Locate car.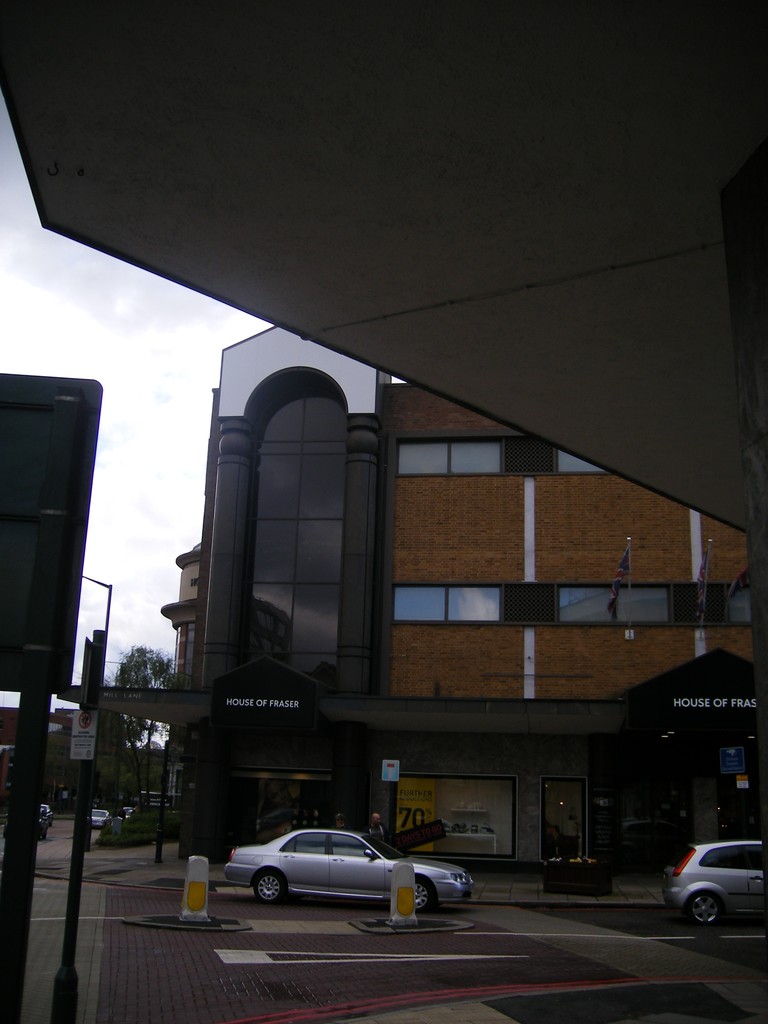
Bounding box: [125, 810, 132, 820].
